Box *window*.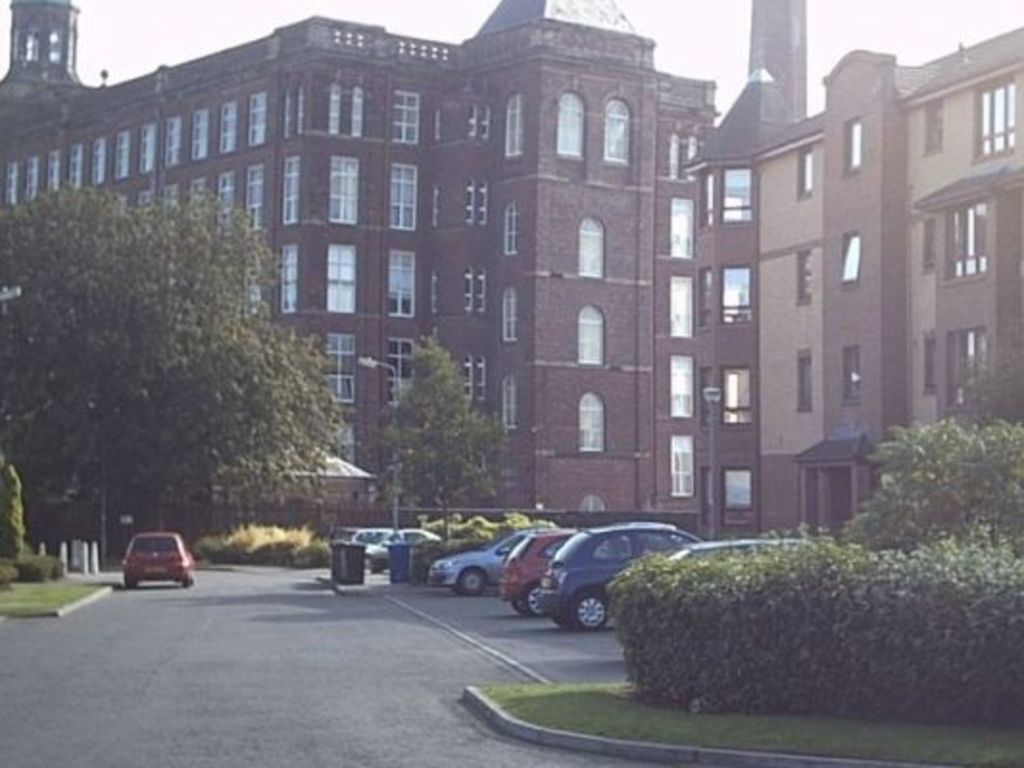
(left=503, top=92, right=523, bottom=152).
